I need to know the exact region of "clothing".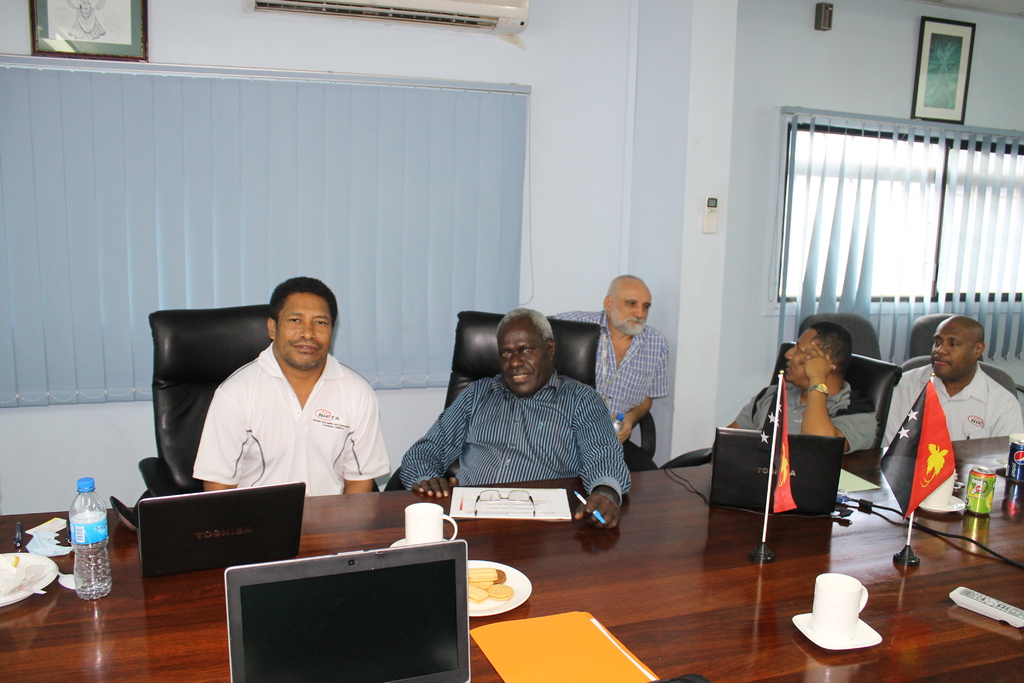
Region: (405,373,632,499).
